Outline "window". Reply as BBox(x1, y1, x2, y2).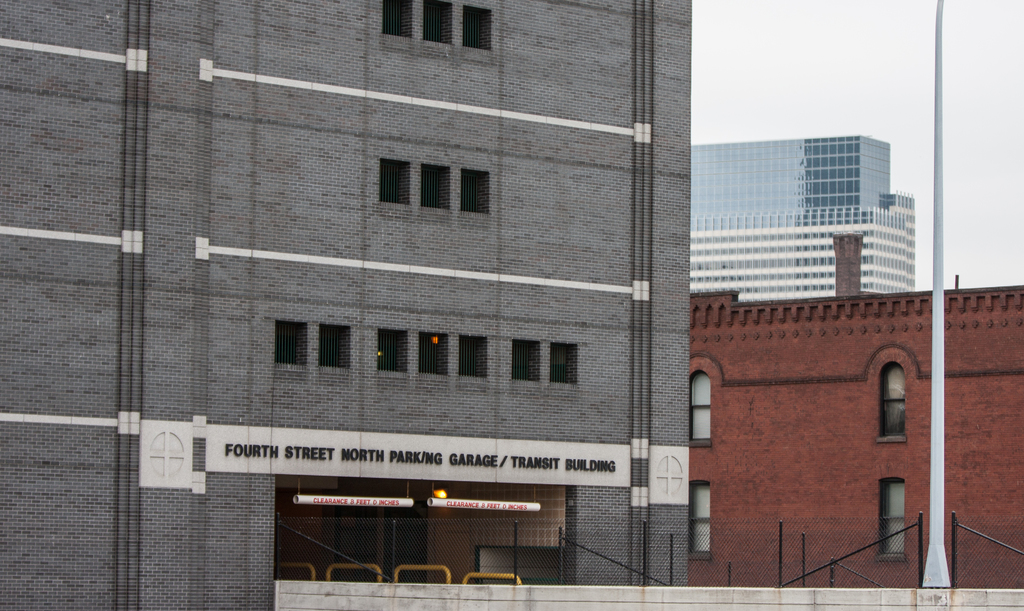
BBox(273, 322, 308, 366).
